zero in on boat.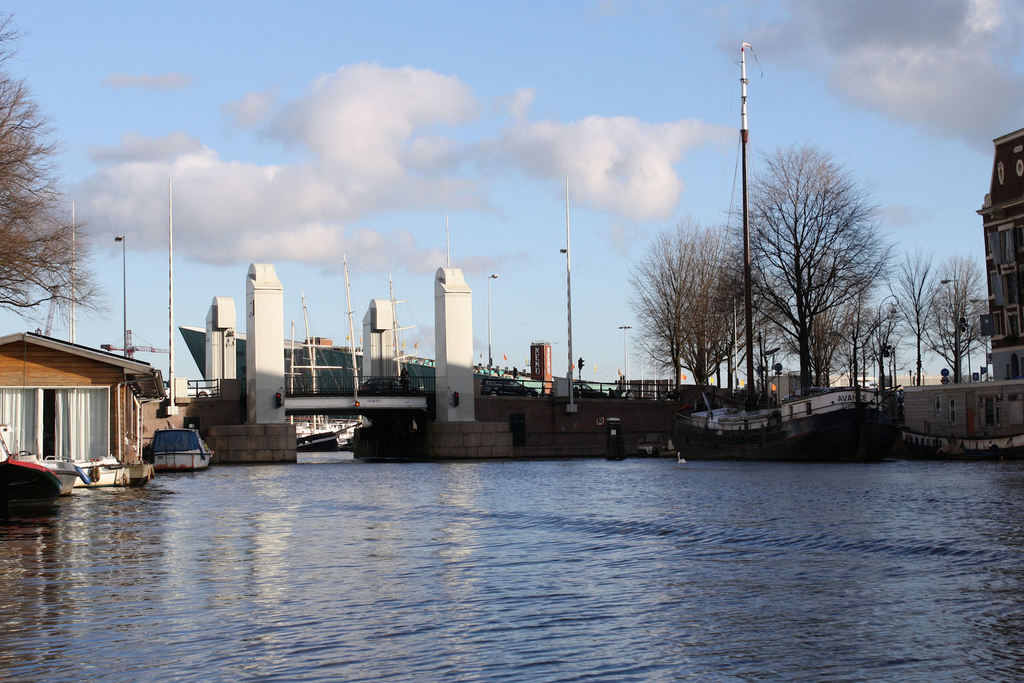
Zeroed in: region(652, 37, 897, 463).
